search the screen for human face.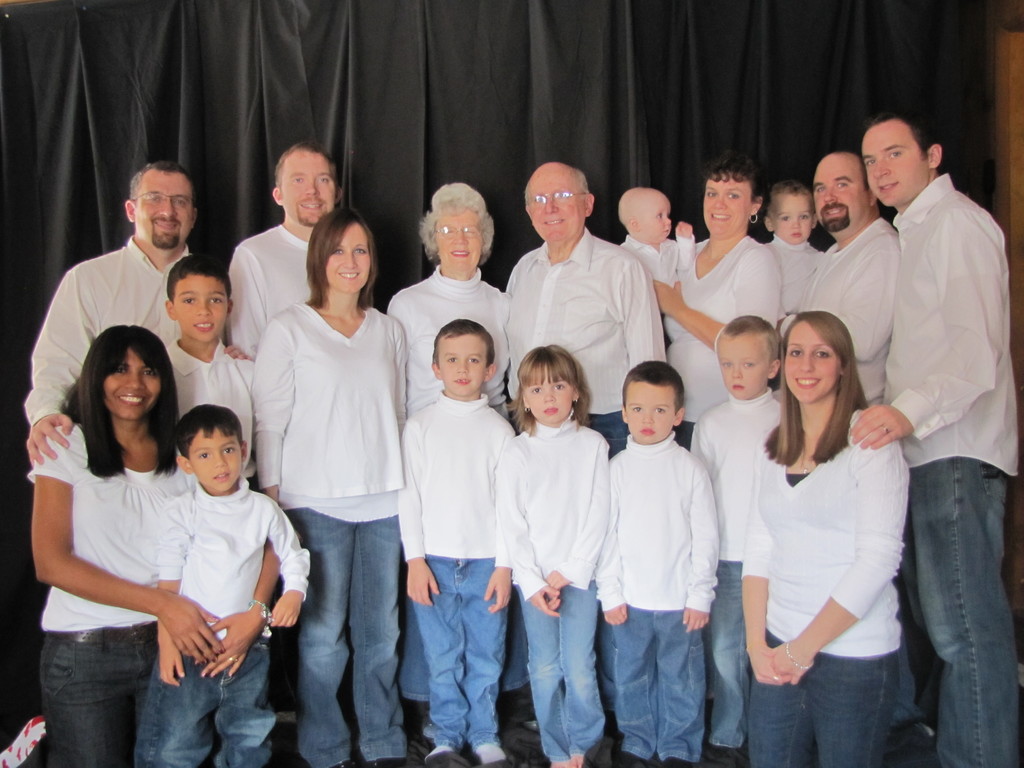
Found at Rect(861, 122, 931, 204).
